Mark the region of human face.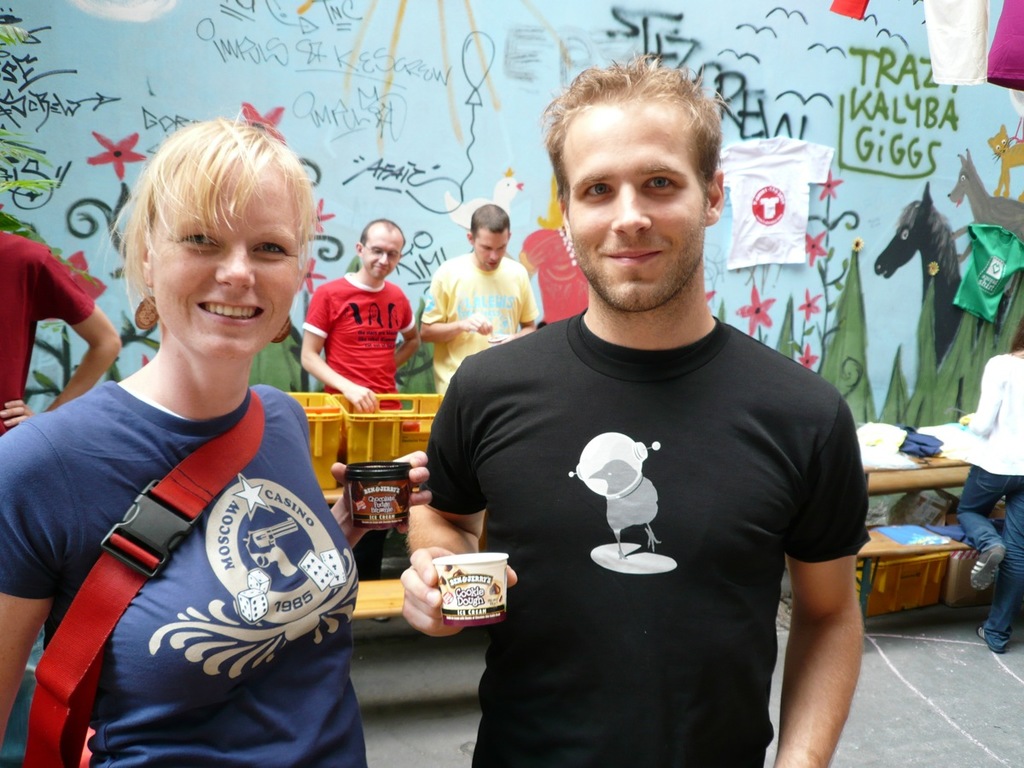
Region: bbox=[567, 102, 706, 313].
